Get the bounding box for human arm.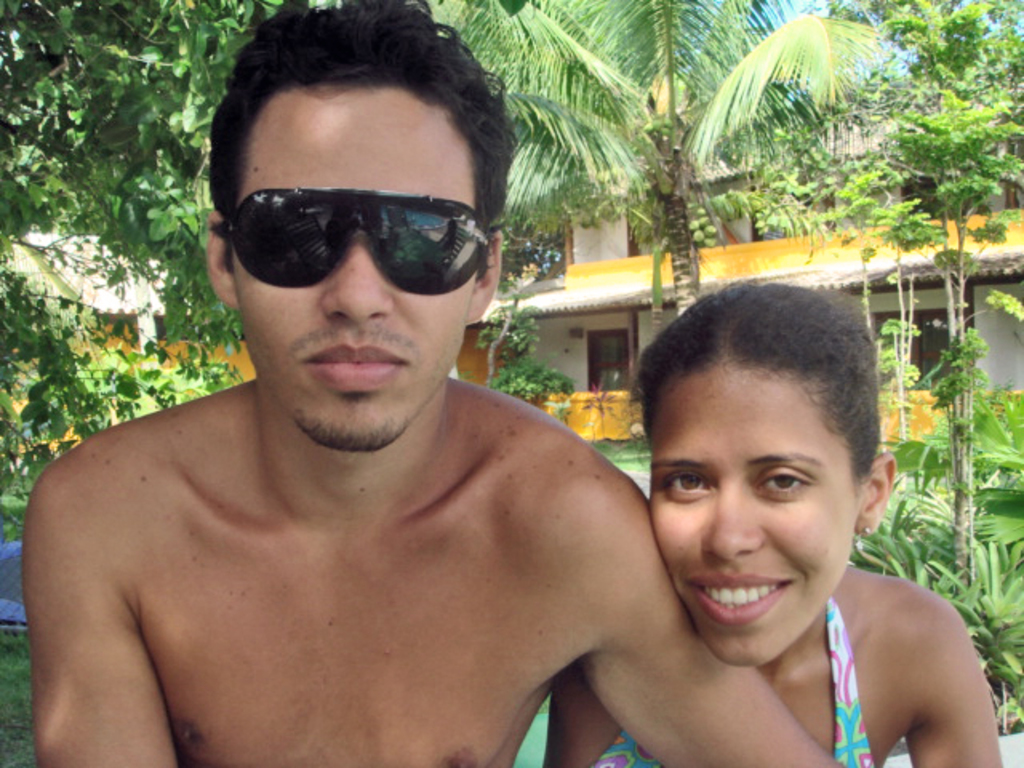
[left=40, top=440, right=194, bottom=754].
